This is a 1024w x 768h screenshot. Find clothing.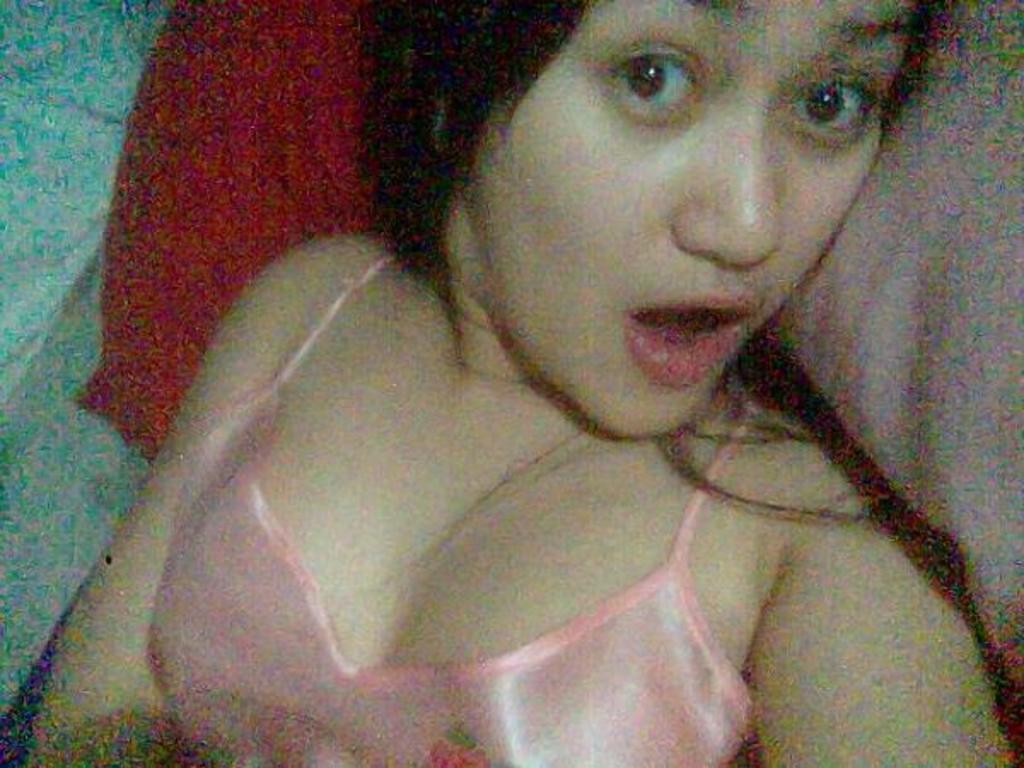
Bounding box: {"x1": 145, "y1": 253, "x2": 768, "y2": 766}.
